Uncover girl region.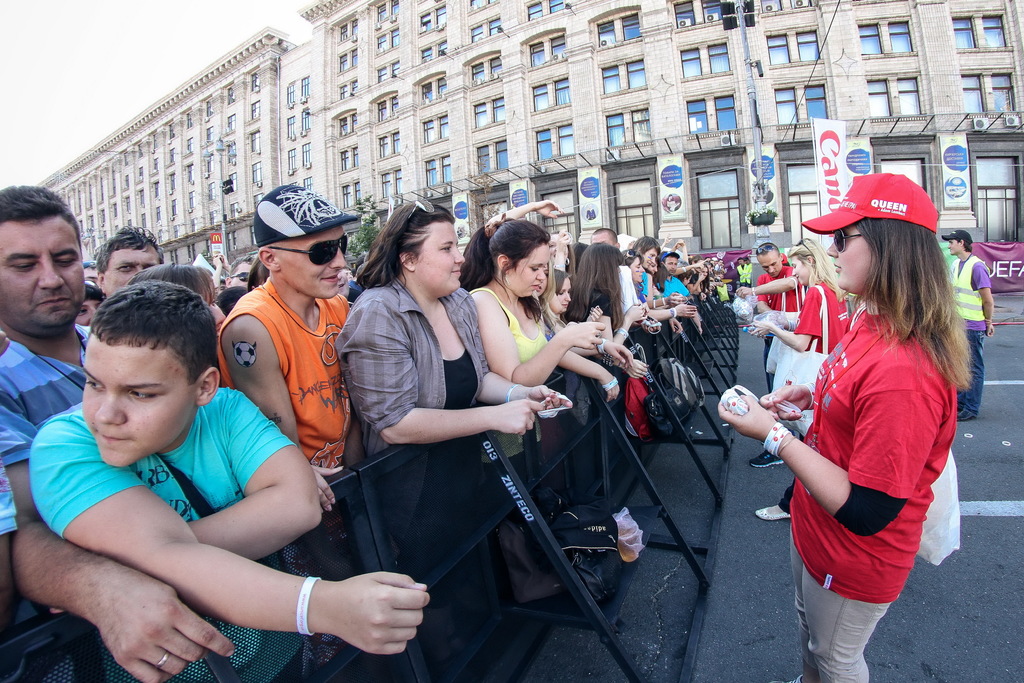
Uncovered: 538,264,571,334.
